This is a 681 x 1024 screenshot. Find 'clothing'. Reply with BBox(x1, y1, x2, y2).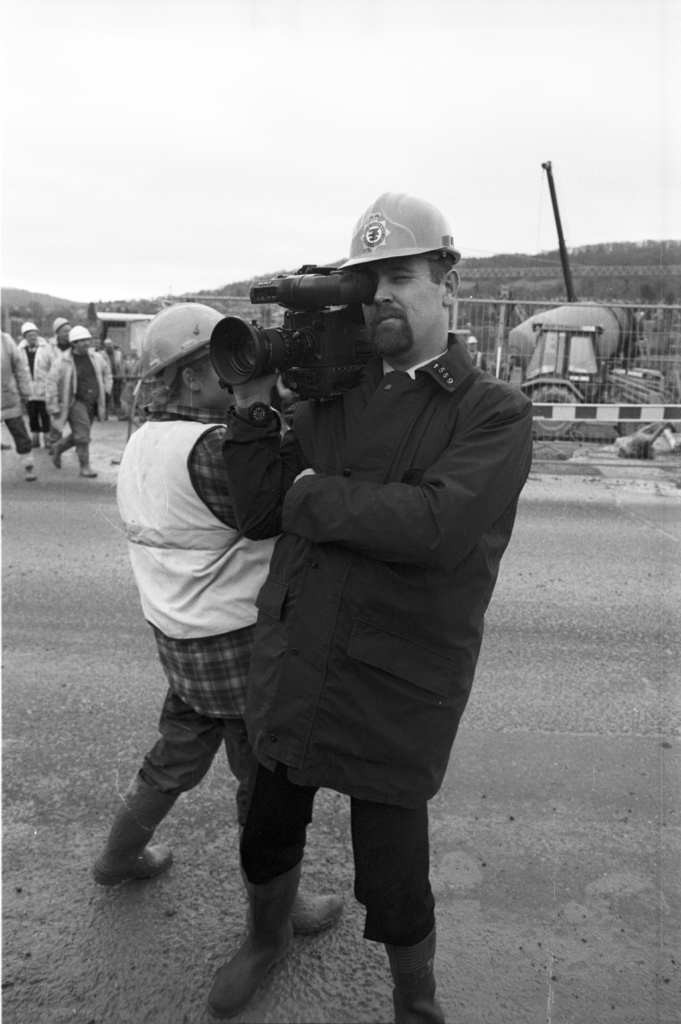
BBox(0, 330, 34, 444).
